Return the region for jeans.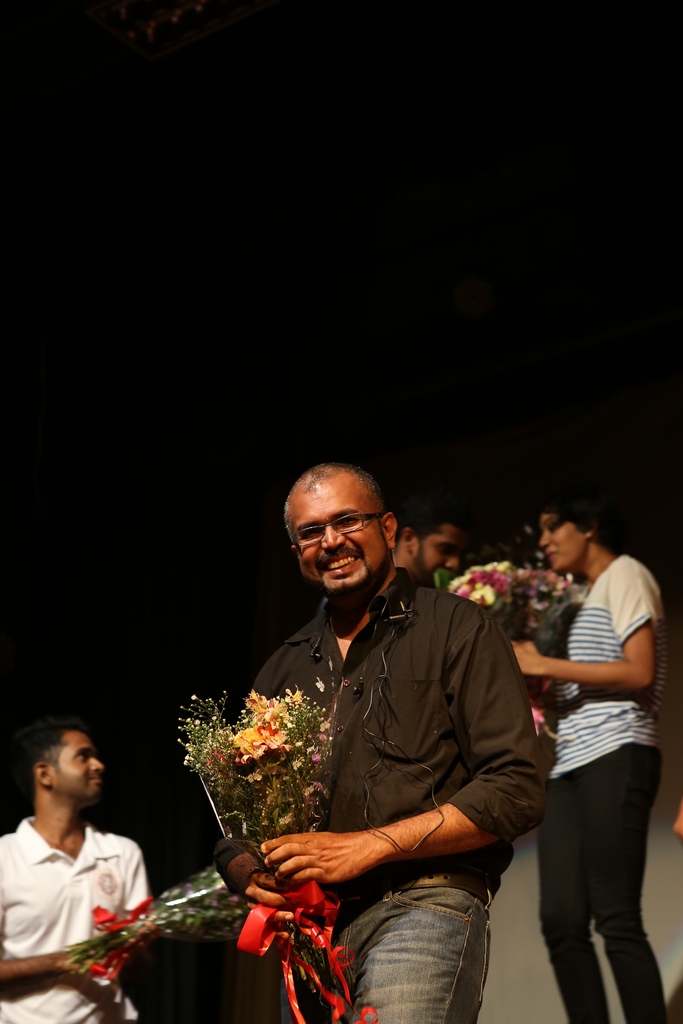
329 879 516 1014.
